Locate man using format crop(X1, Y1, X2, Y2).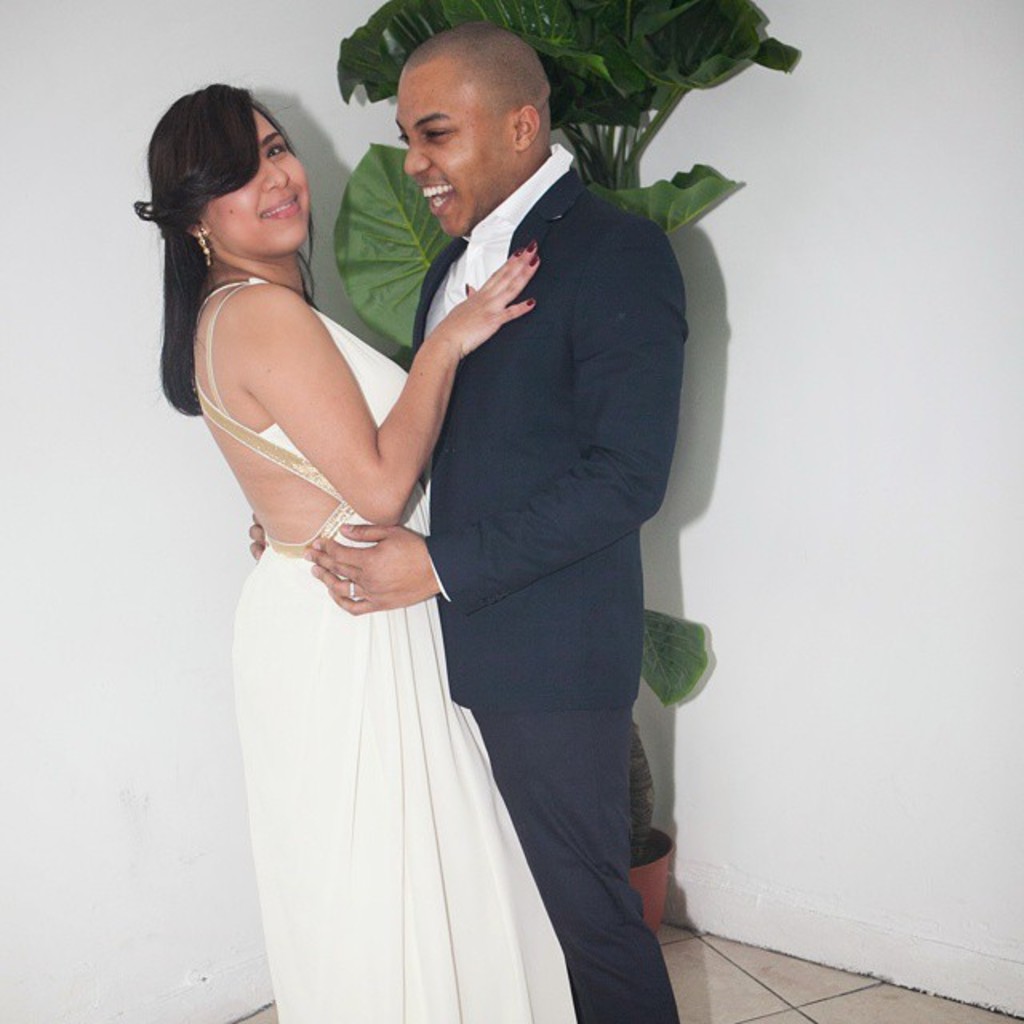
crop(238, 19, 683, 1022).
